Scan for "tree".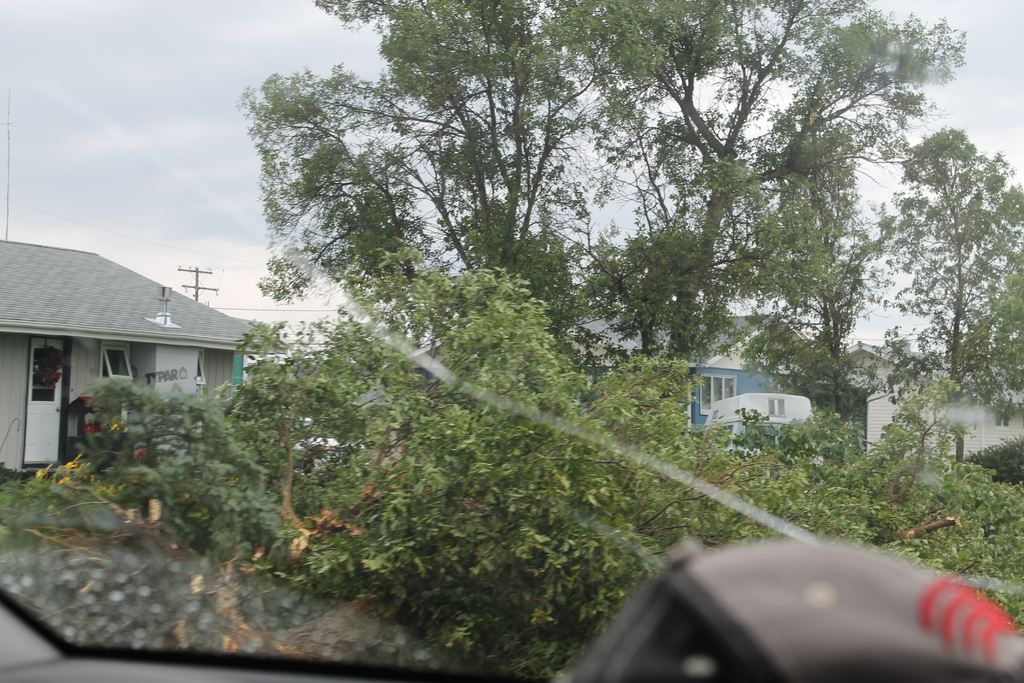
Scan result: [261,0,691,517].
